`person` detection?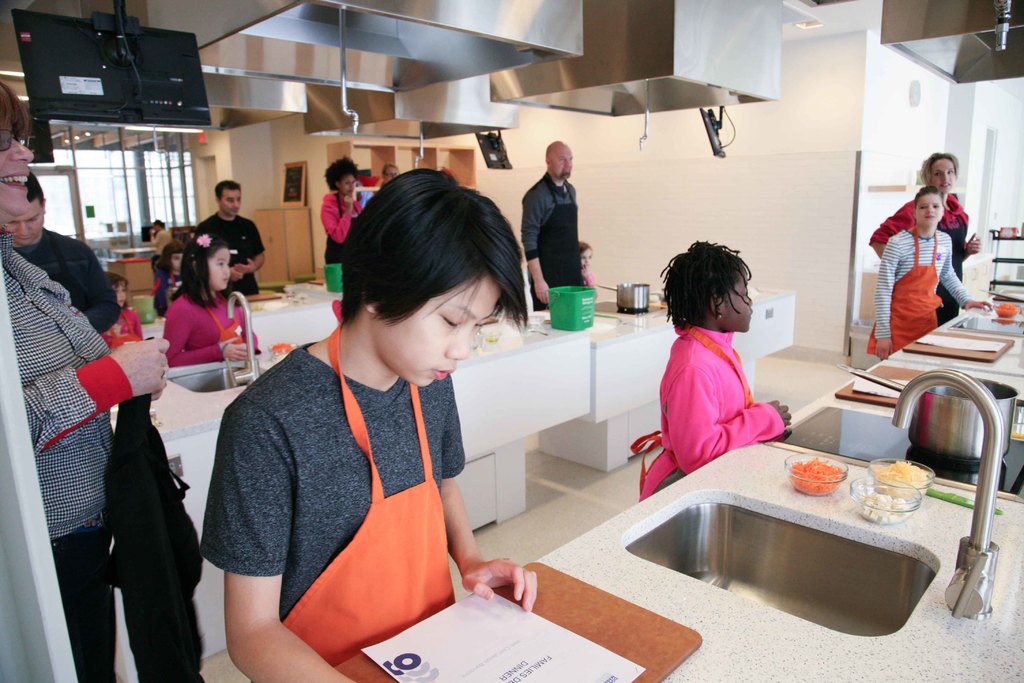
[629, 240, 796, 506]
